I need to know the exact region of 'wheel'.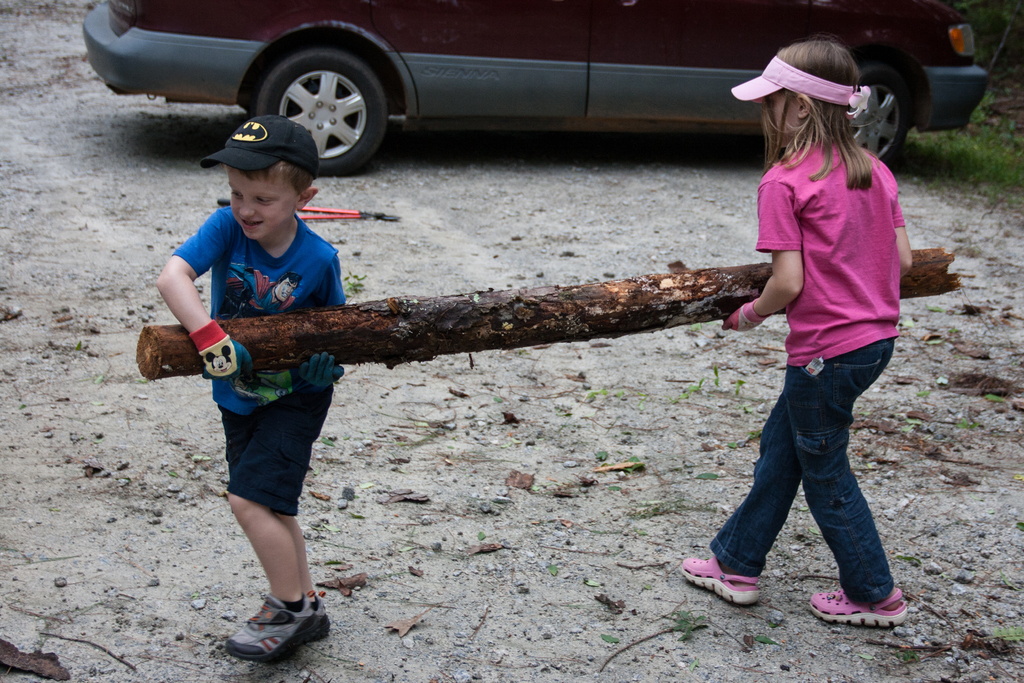
Region: (left=851, top=53, right=915, bottom=168).
